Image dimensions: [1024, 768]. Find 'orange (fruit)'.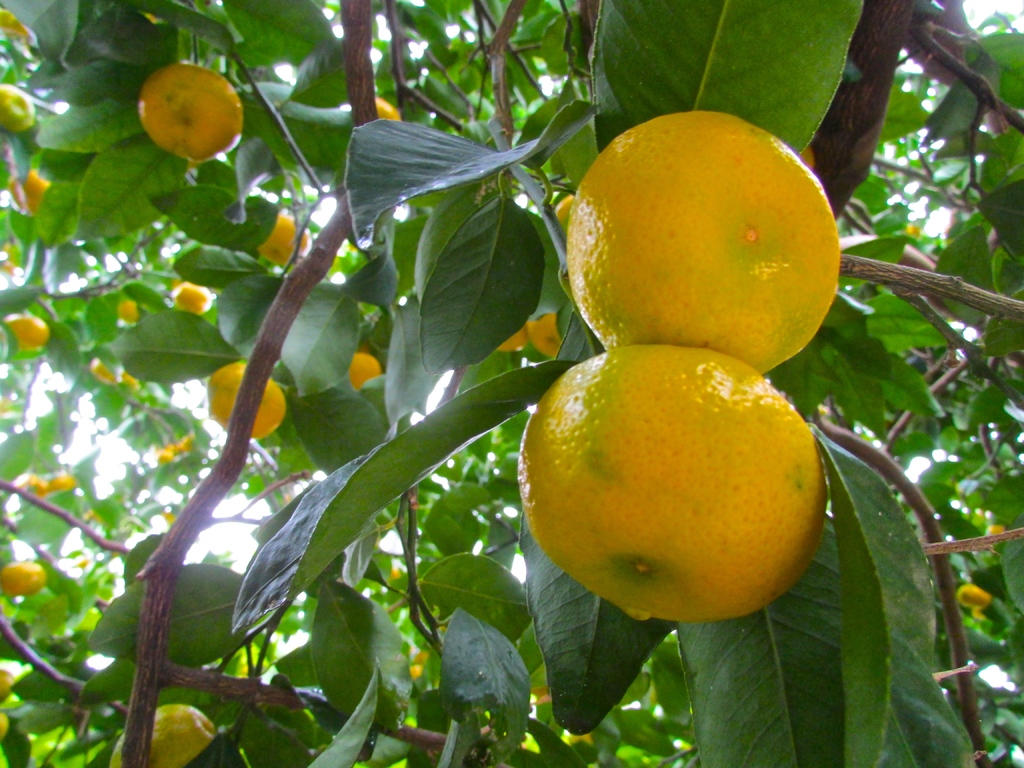
205/365/285/441.
